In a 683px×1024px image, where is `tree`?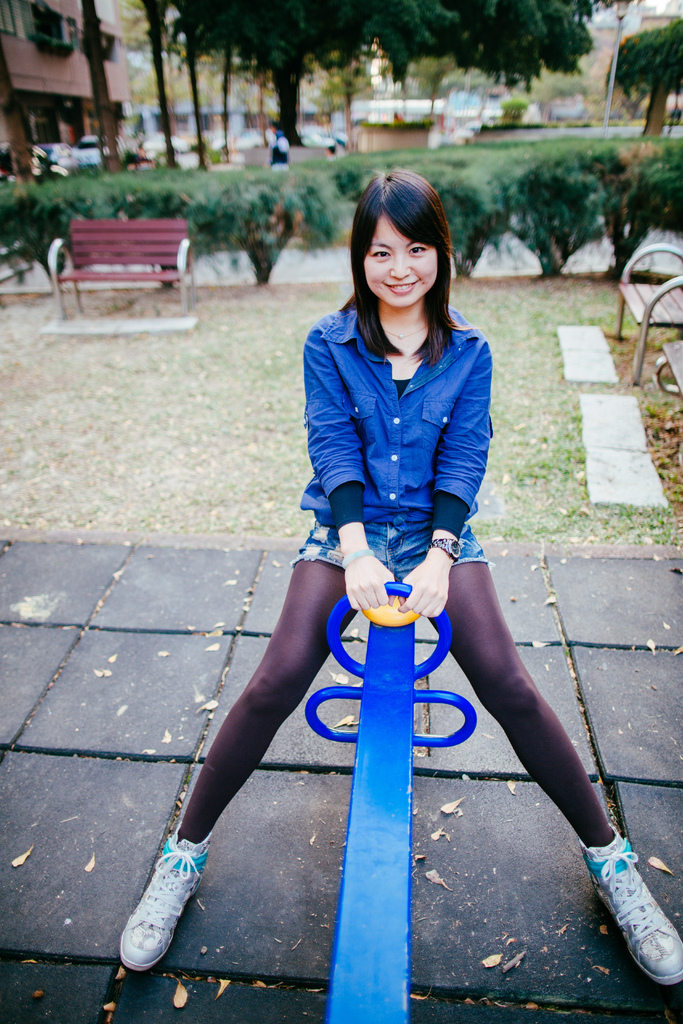
<bbox>70, 0, 107, 163</bbox>.
